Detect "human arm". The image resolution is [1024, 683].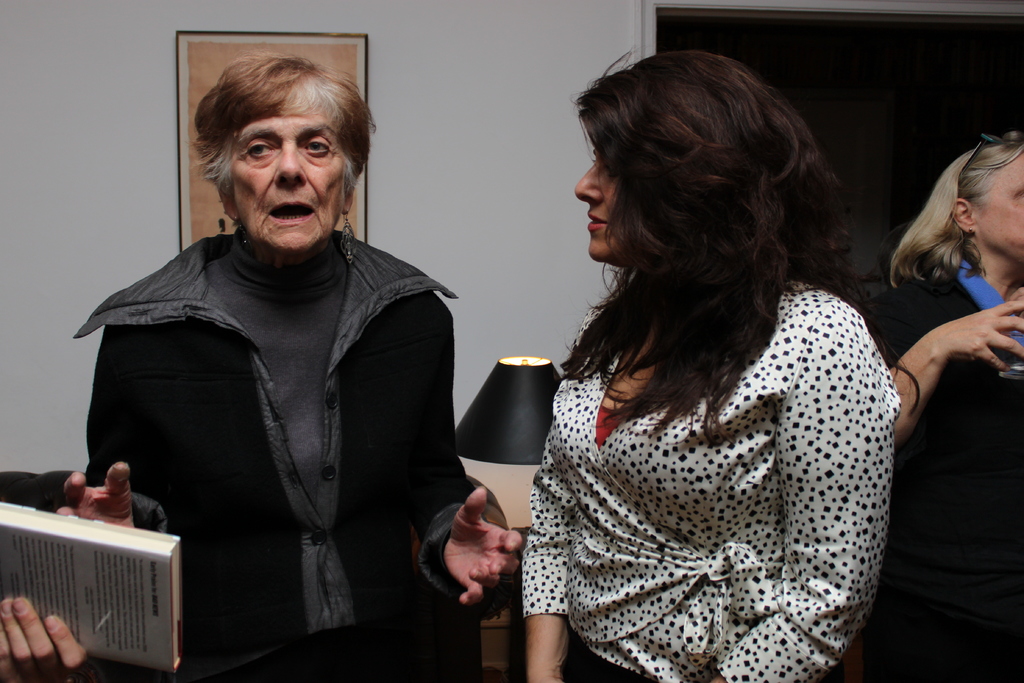
region(42, 324, 175, 536).
